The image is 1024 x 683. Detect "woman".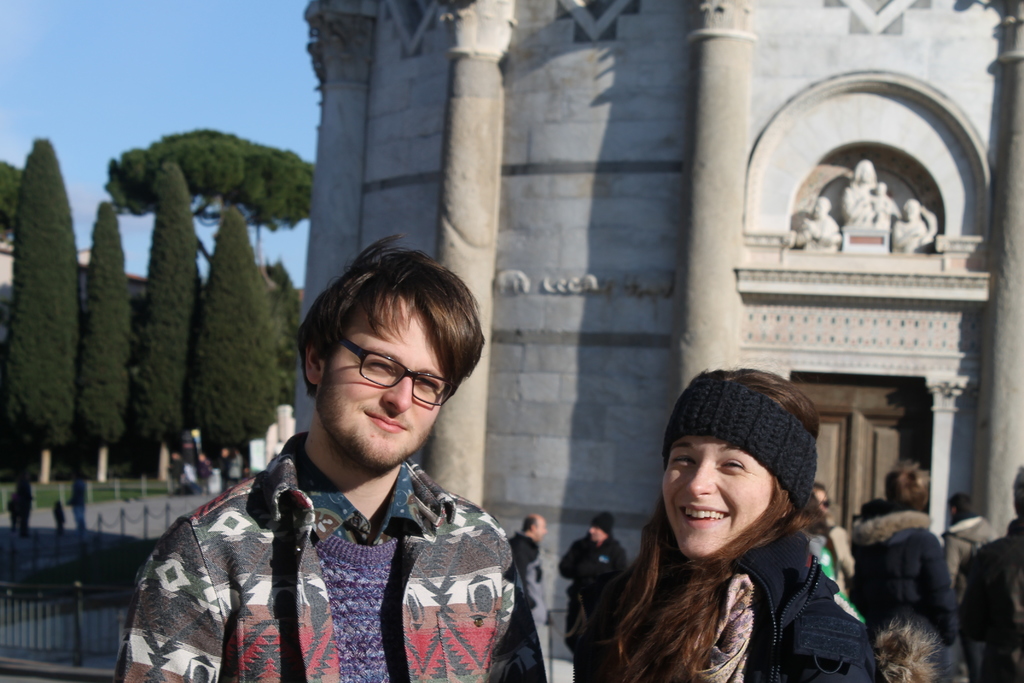
Detection: (576,364,882,682).
